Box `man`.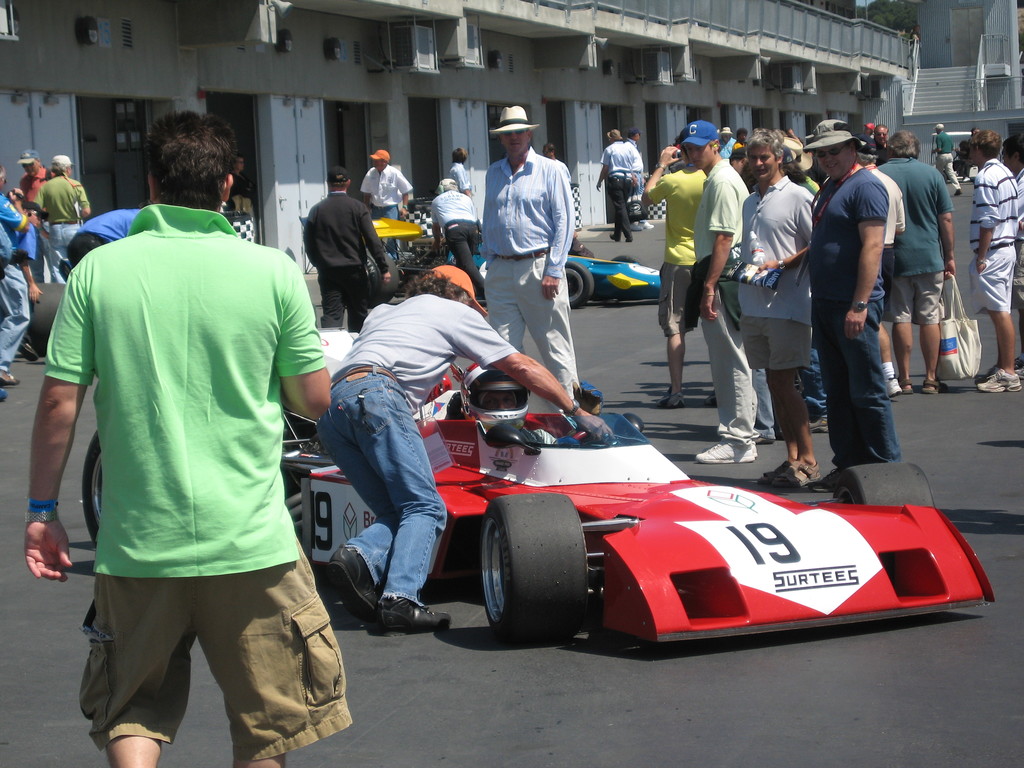
(left=68, top=209, right=139, bottom=270).
